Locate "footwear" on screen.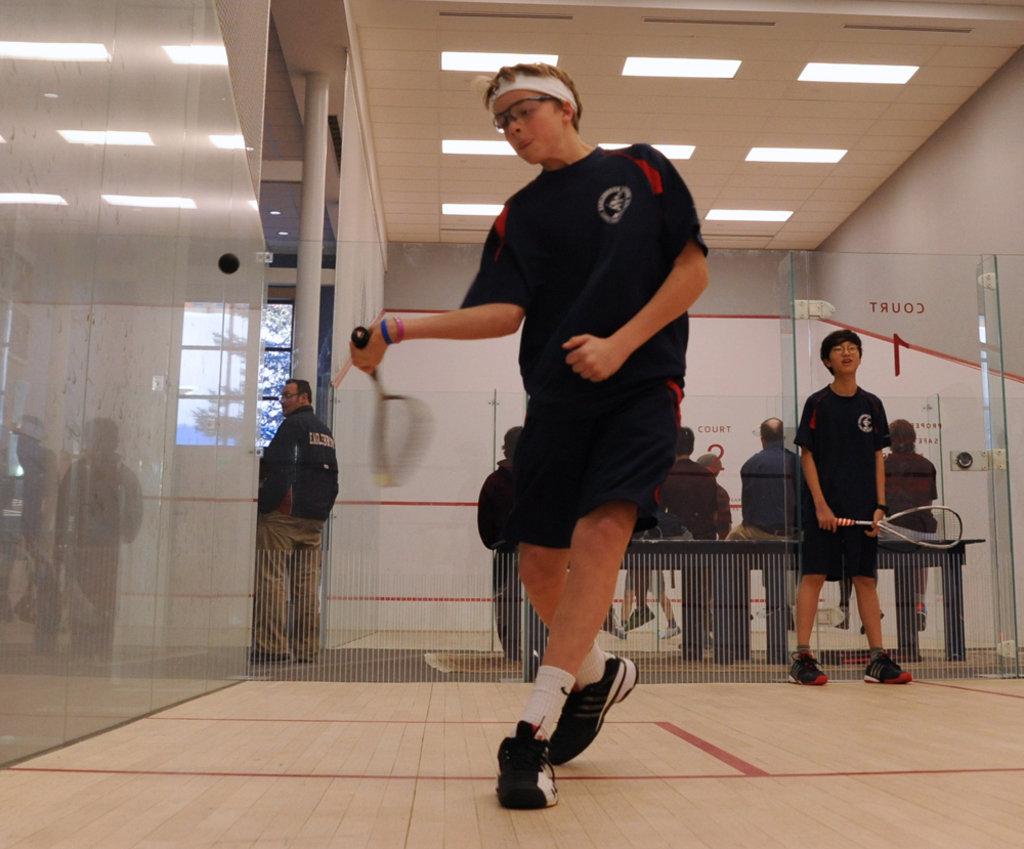
On screen at [496, 732, 583, 819].
